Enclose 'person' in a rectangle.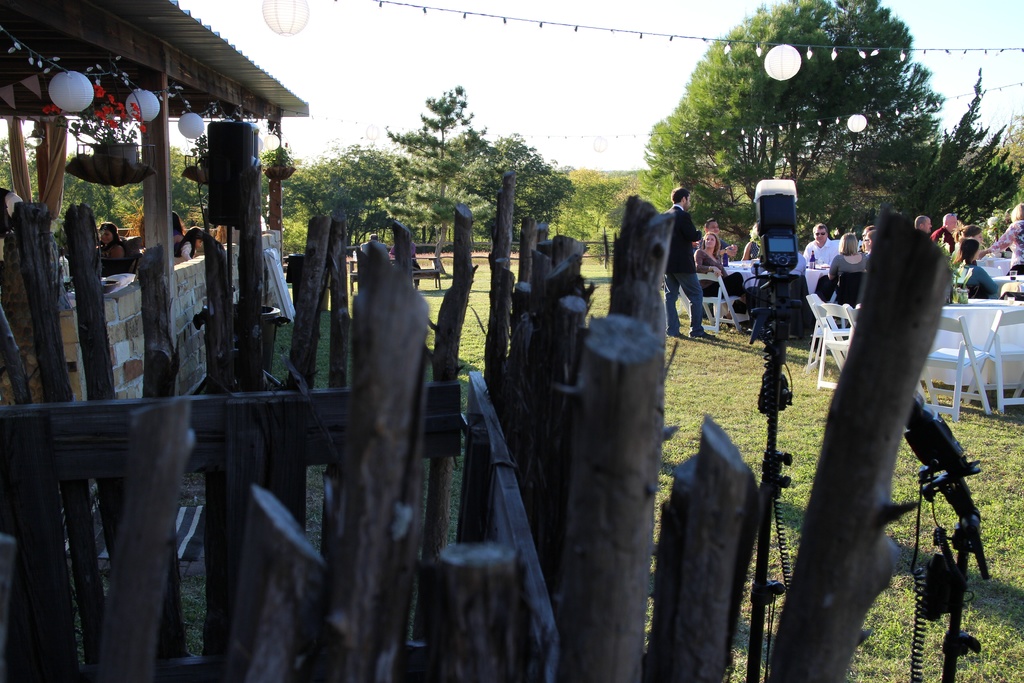
(863, 226, 872, 254).
